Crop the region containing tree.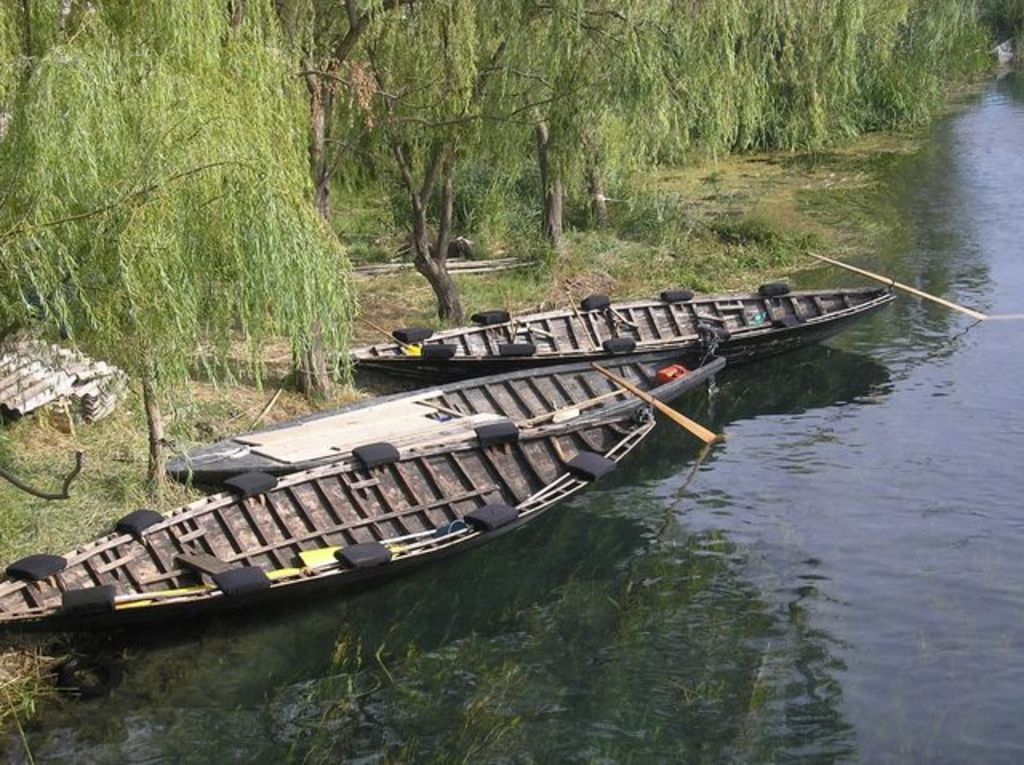
Crop region: box=[430, 0, 696, 264].
